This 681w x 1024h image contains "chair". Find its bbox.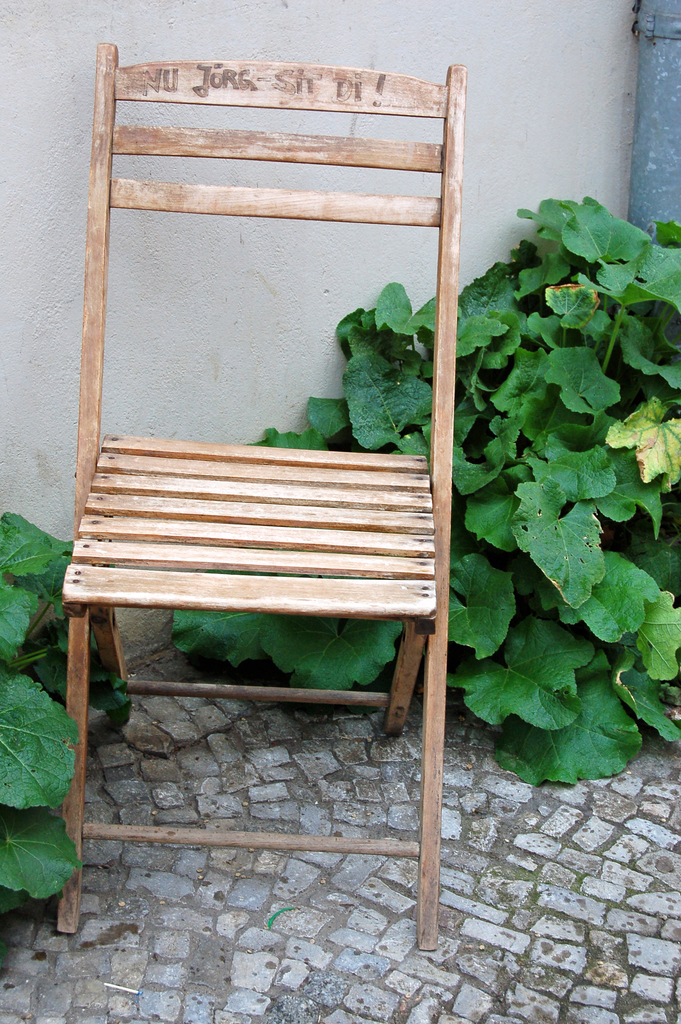
x1=41, y1=73, x2=517, y2=963.
